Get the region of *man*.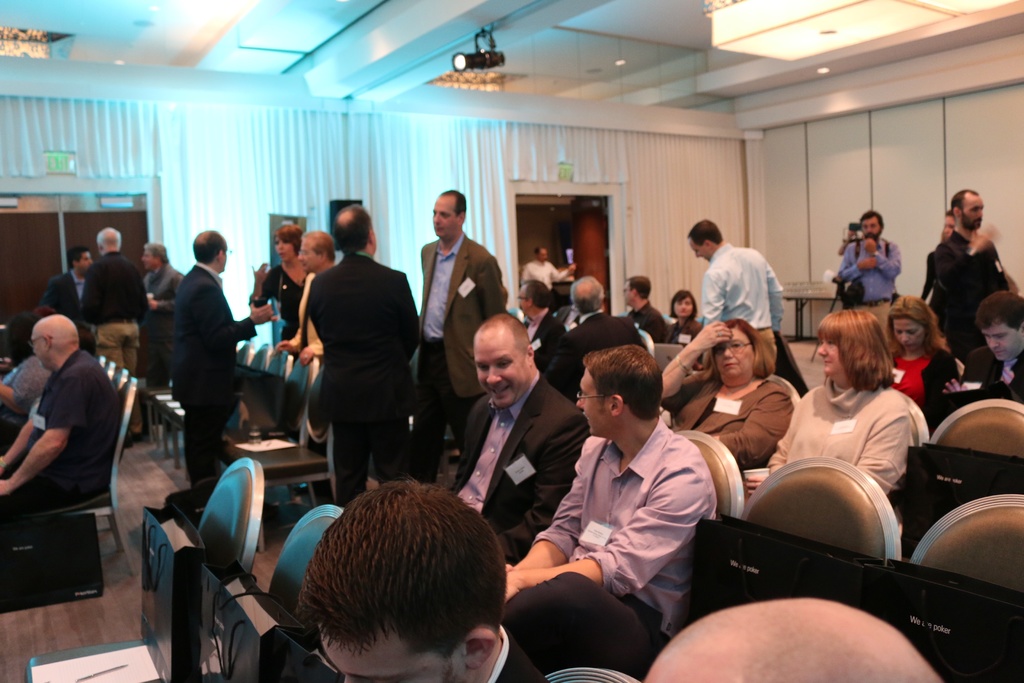
[left=0, top=313, right=122, bottom=521].
